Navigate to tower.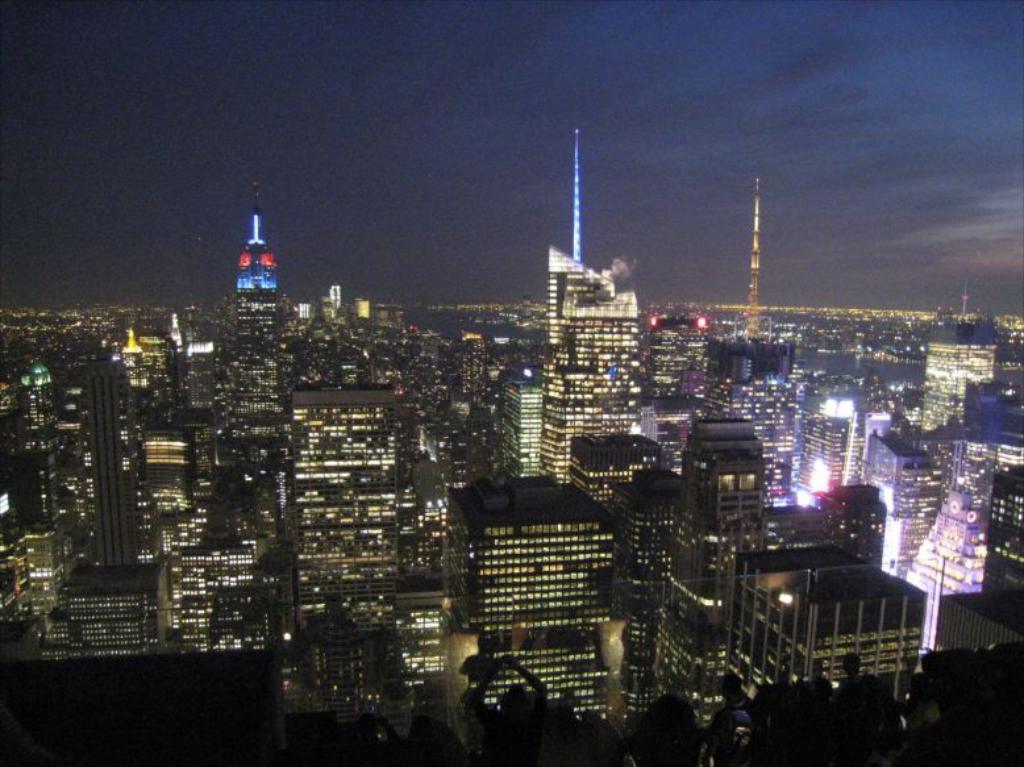
Navigation target: <bbox>47, 575, 172, 641</bbox>.
